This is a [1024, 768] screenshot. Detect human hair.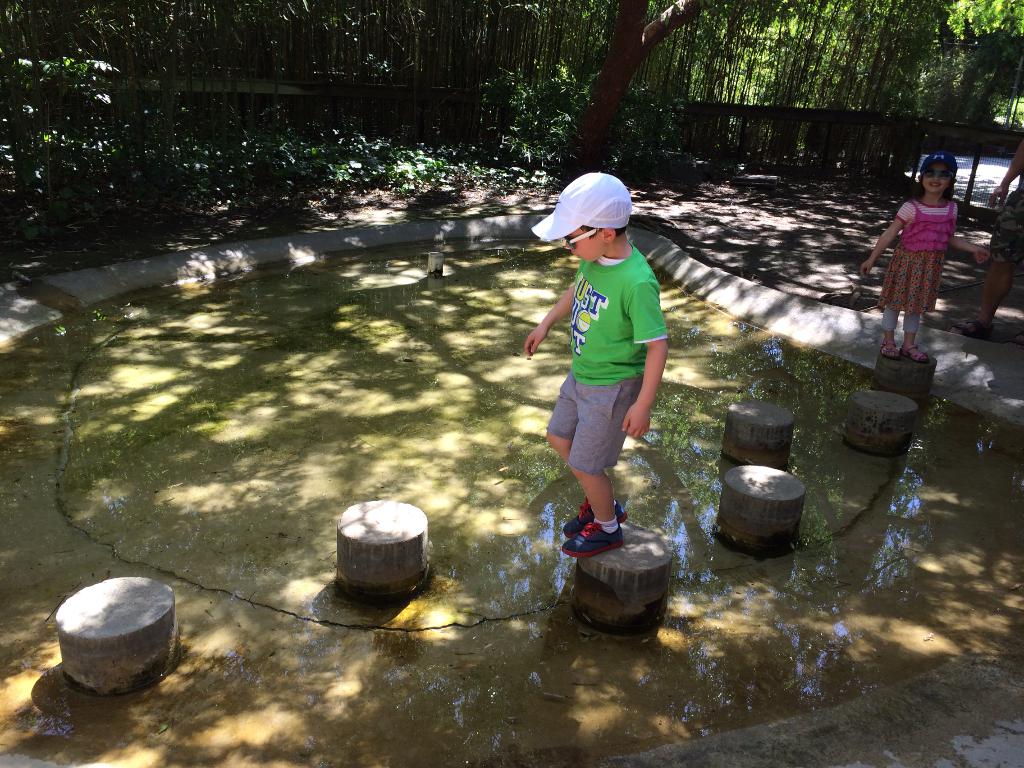
BBox(908, 148, 957, 200).
